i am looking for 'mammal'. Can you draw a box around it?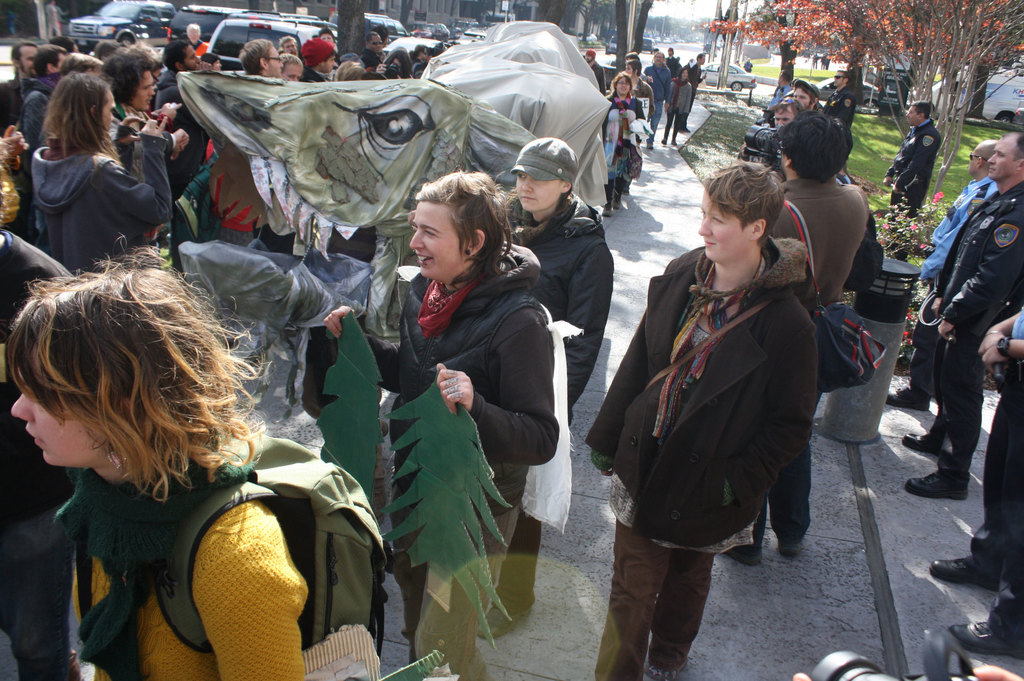
Sure, the bounding box is select_region(757, 95, 798, 133).
